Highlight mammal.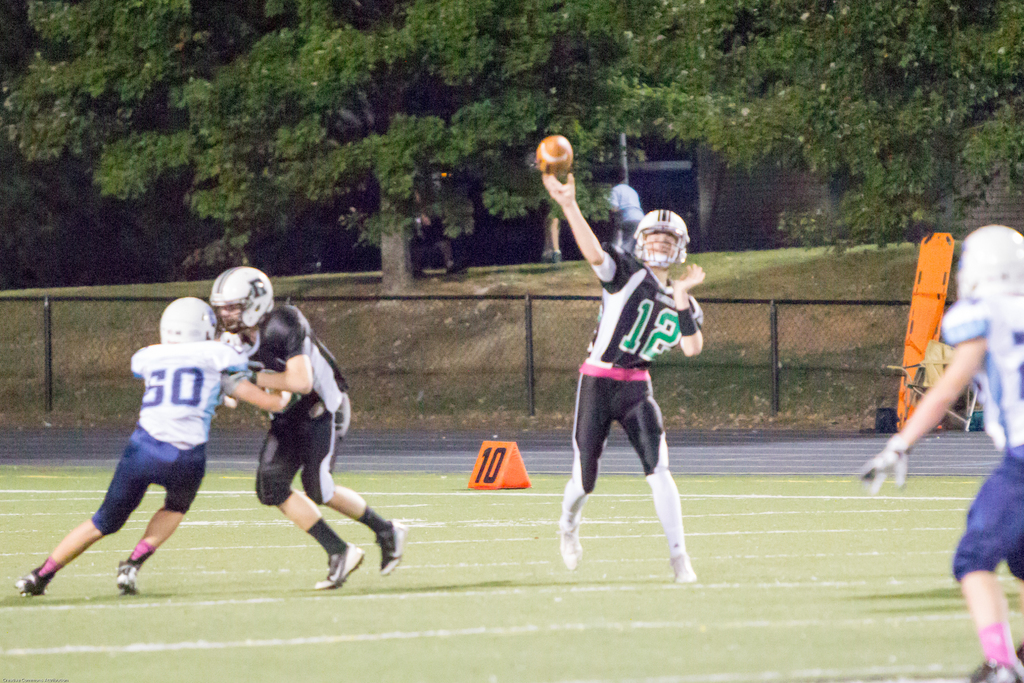
Highlighted region: Rect(541, 176, 714, 588).
